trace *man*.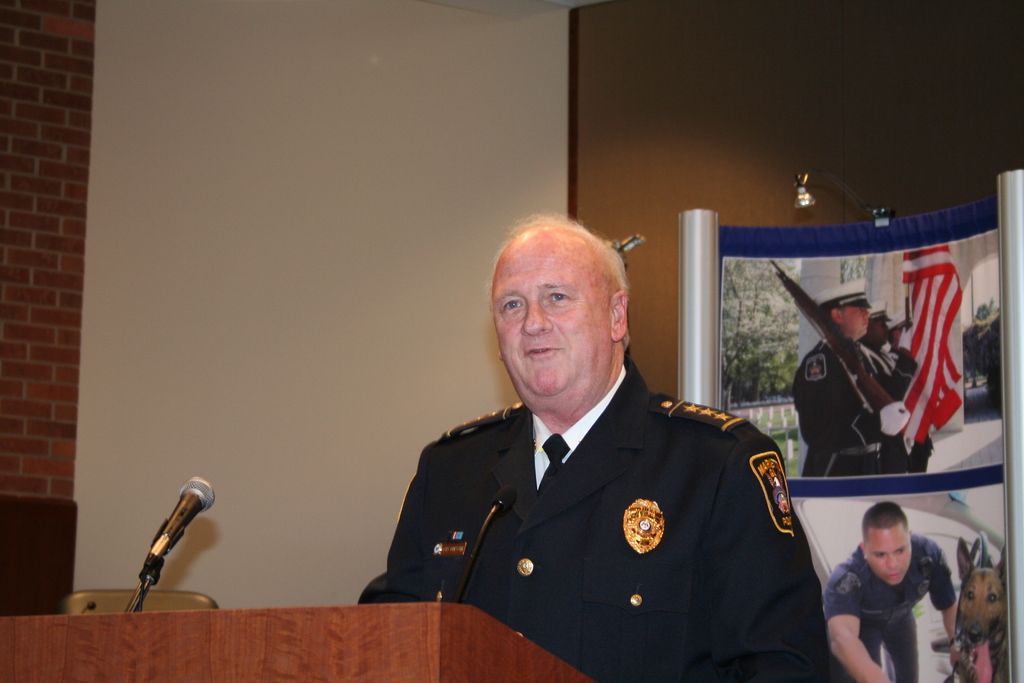
Traced to {"x1": 793, "y1": 277, "x2": 908, "y2": 477}.
